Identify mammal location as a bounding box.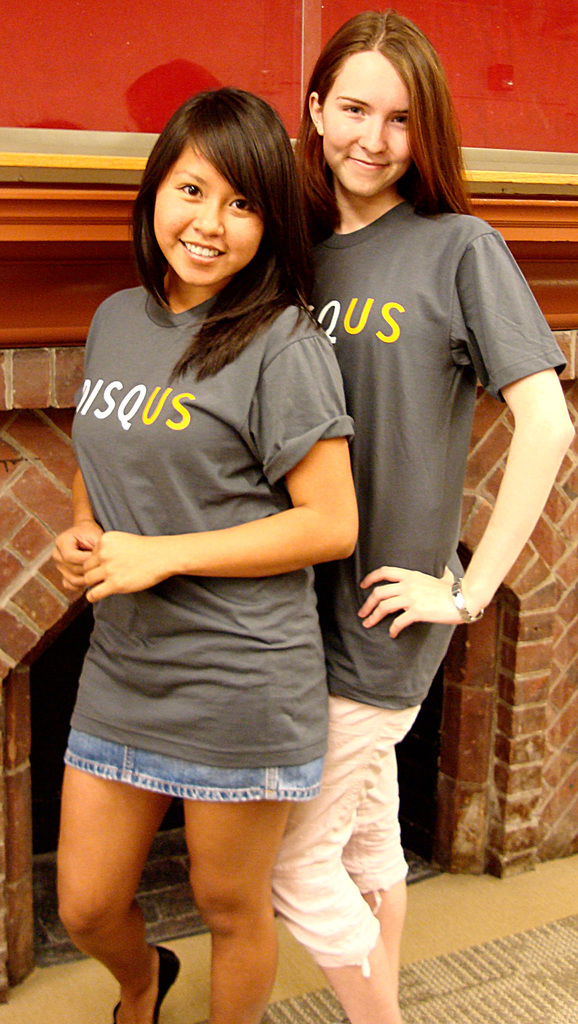
bbox(54, 85, 352, 1023).
